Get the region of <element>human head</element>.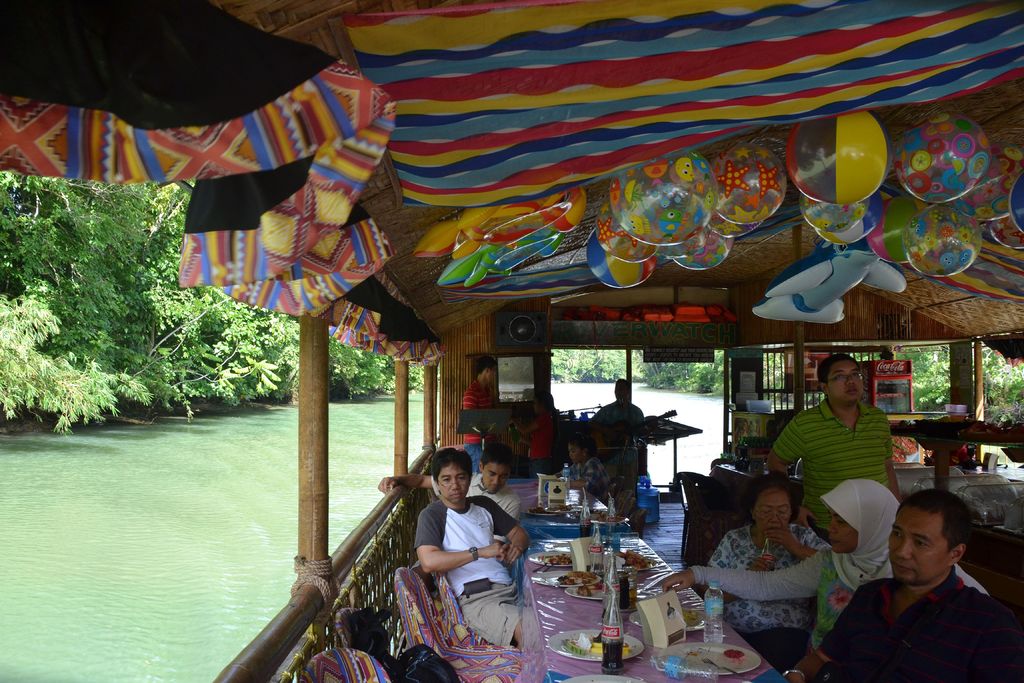
(755,471,796,543).
